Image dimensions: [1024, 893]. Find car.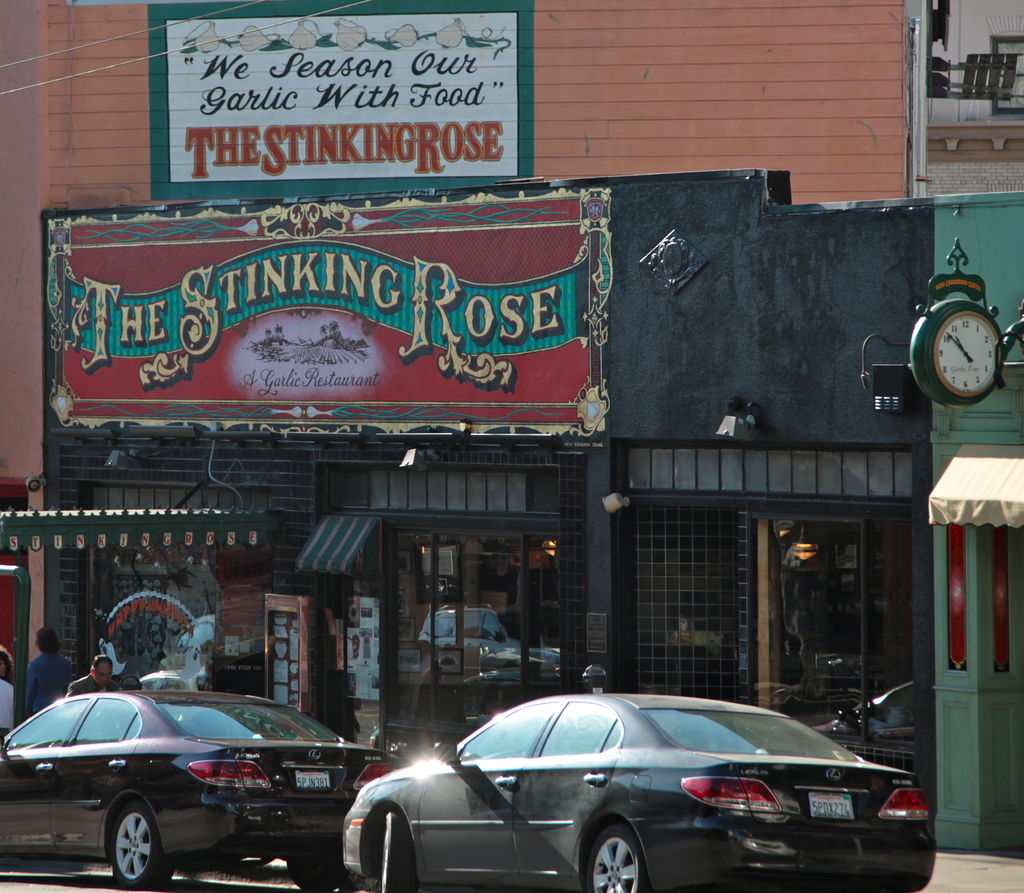
bbox(0, 690, 413, 892).
